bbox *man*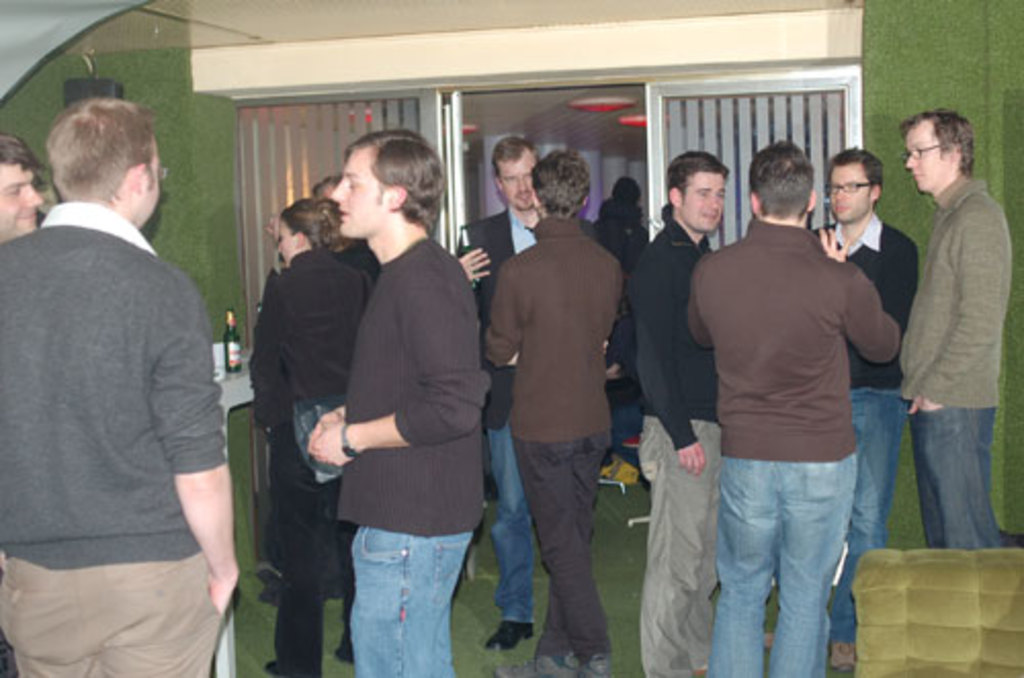
l=0, t=74, r=213, b=664
